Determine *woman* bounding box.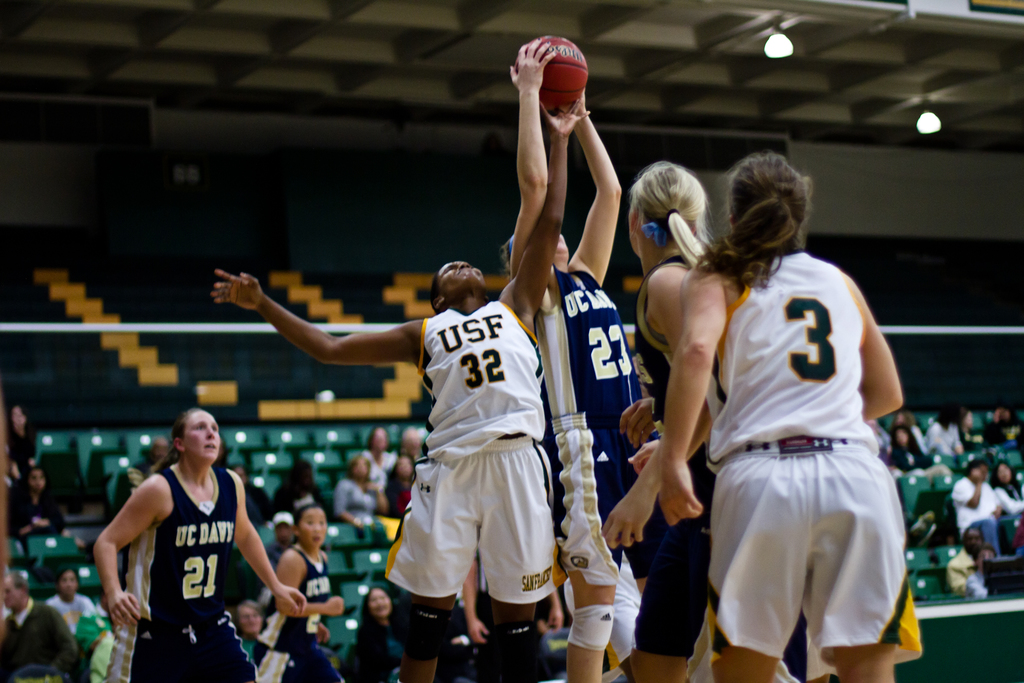
Determined: 346:583:403:682.
